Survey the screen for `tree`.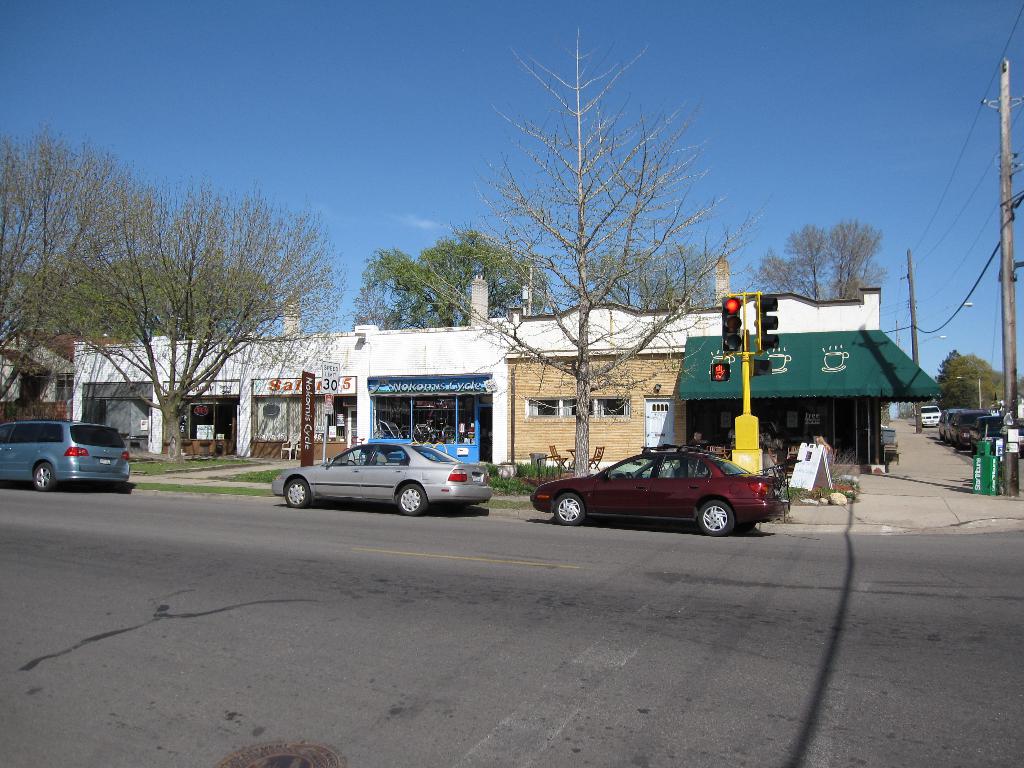
Survey found: 28/182/348/464.
